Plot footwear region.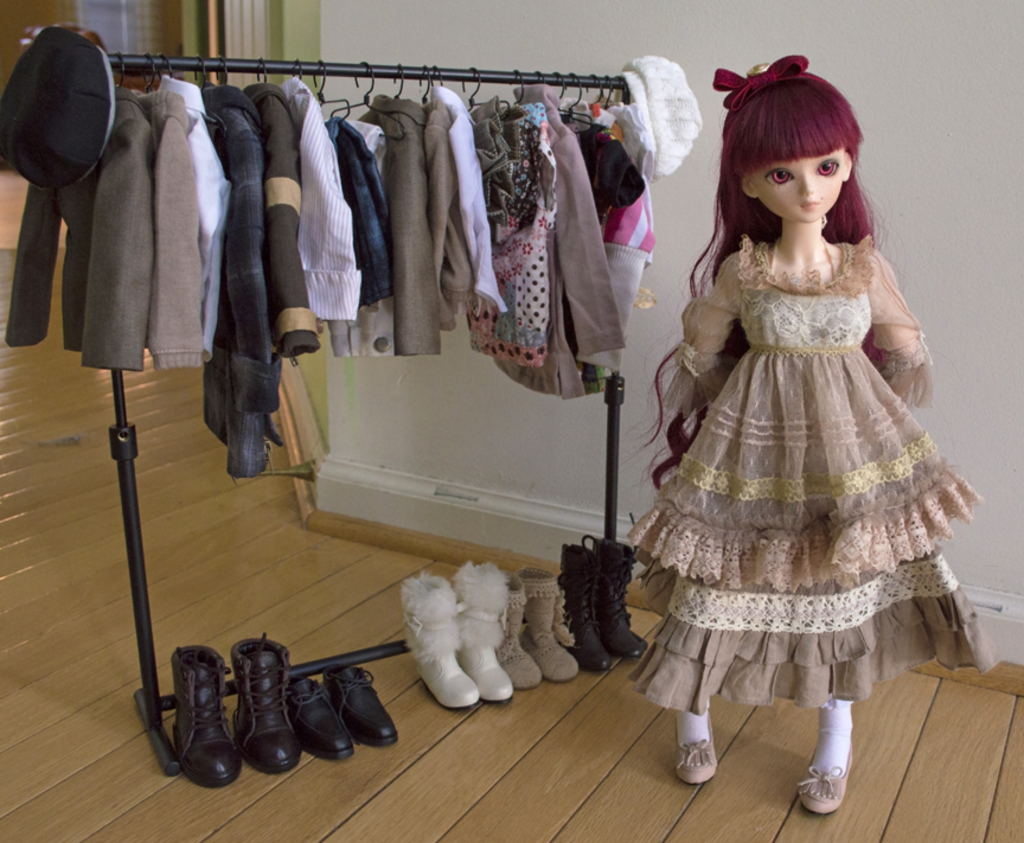
Plotted at [x1=491, y1=564, x2=540, y2=690].
